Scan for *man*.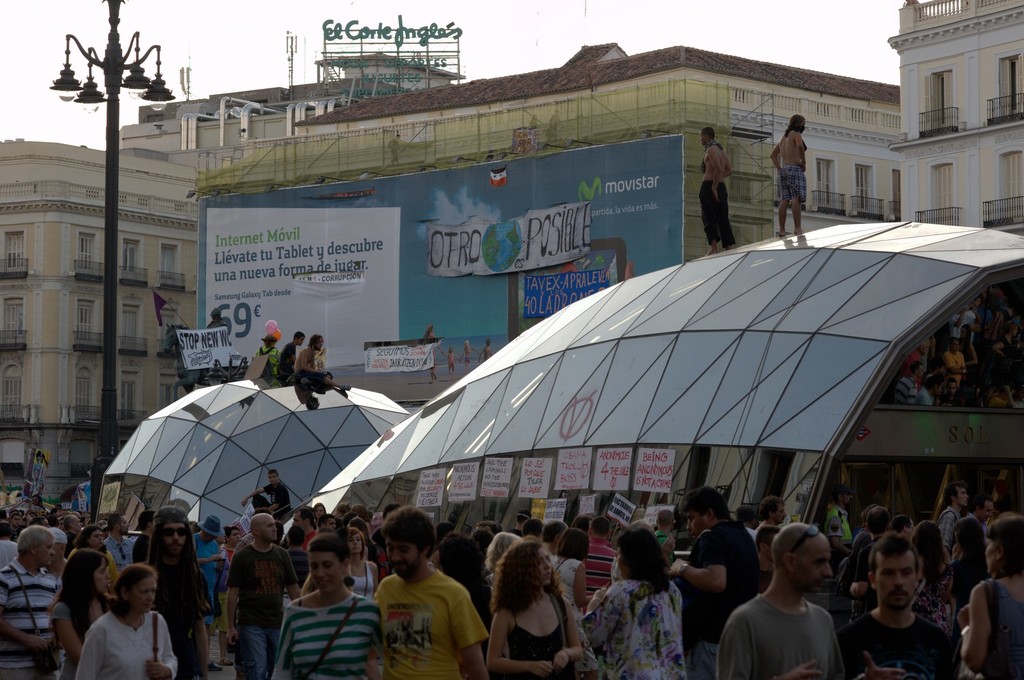
Scan result: (x1=216, y1=512, x2=301, y2=679).
